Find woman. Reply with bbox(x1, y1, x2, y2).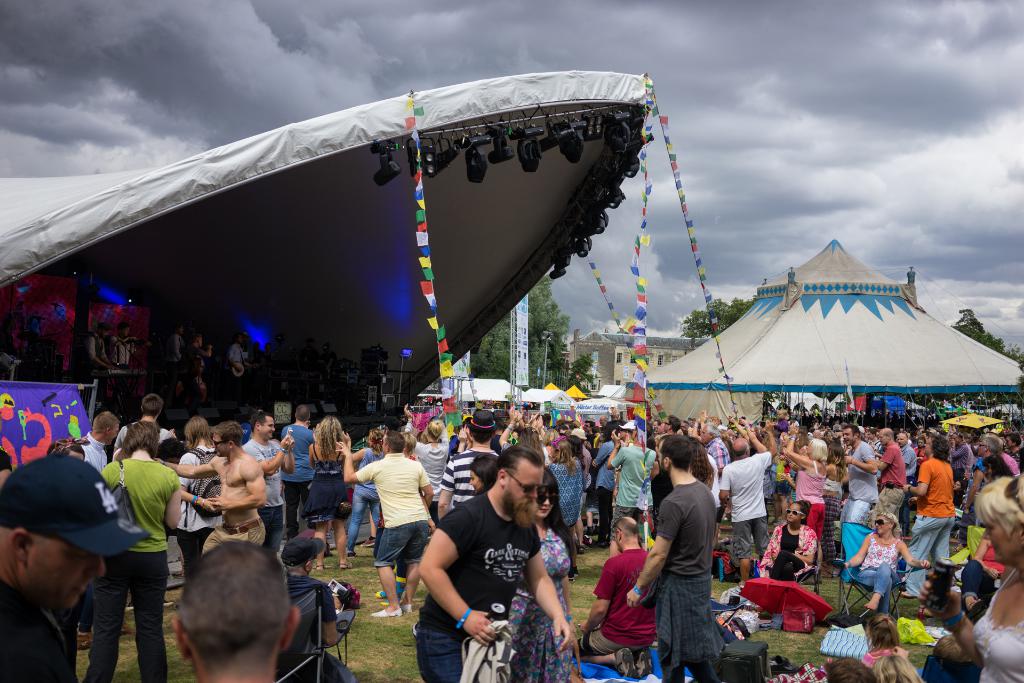
bbox(916, 436, 925, 475).
